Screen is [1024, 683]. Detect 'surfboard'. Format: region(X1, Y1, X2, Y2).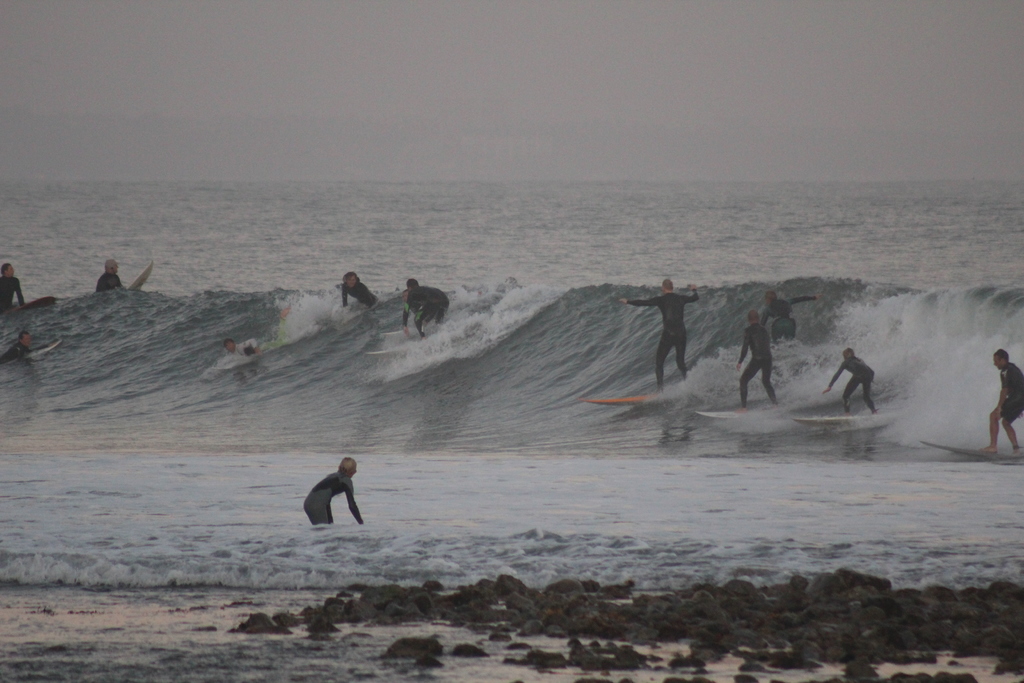
region(130, 262, 155, 298).
